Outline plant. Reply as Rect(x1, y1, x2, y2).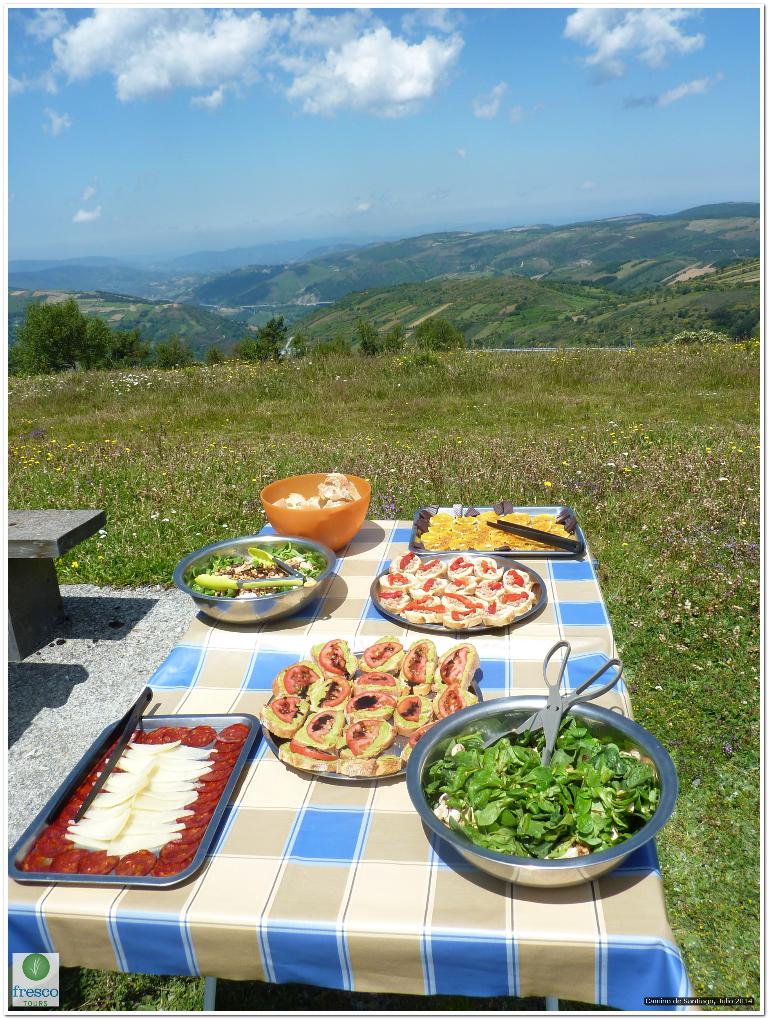
Rect(355, 312, 413, 362).
